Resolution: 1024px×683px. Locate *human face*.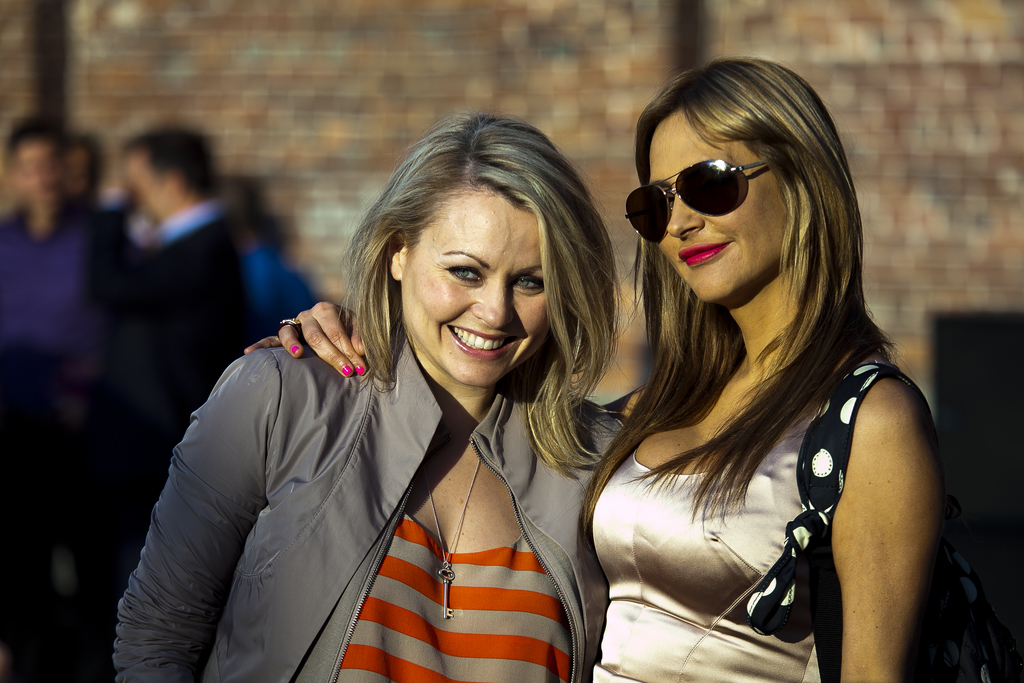
[644, 113, 788, 302].
